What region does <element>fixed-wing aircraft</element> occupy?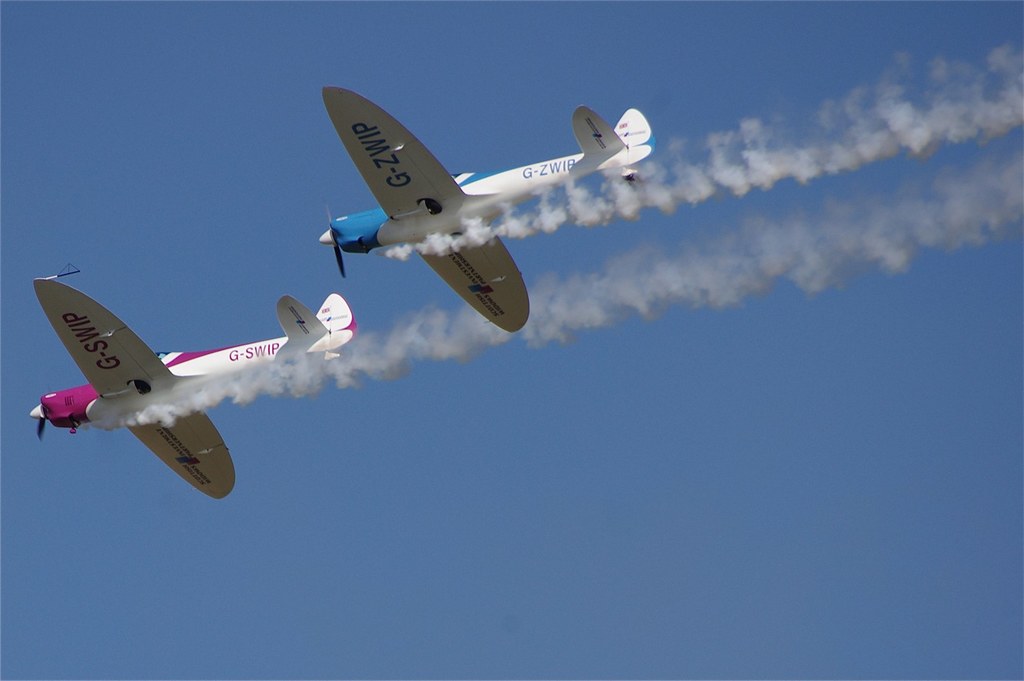
rect(320, 87, 656, 334).
